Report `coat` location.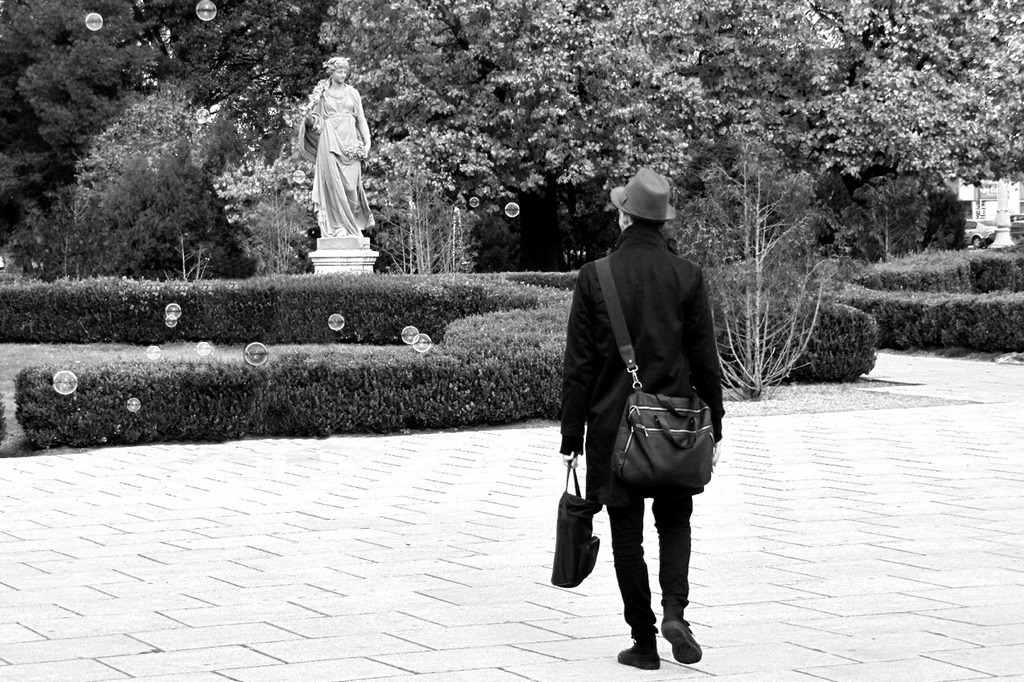
Report: rect(563, 219, 723, 513).
